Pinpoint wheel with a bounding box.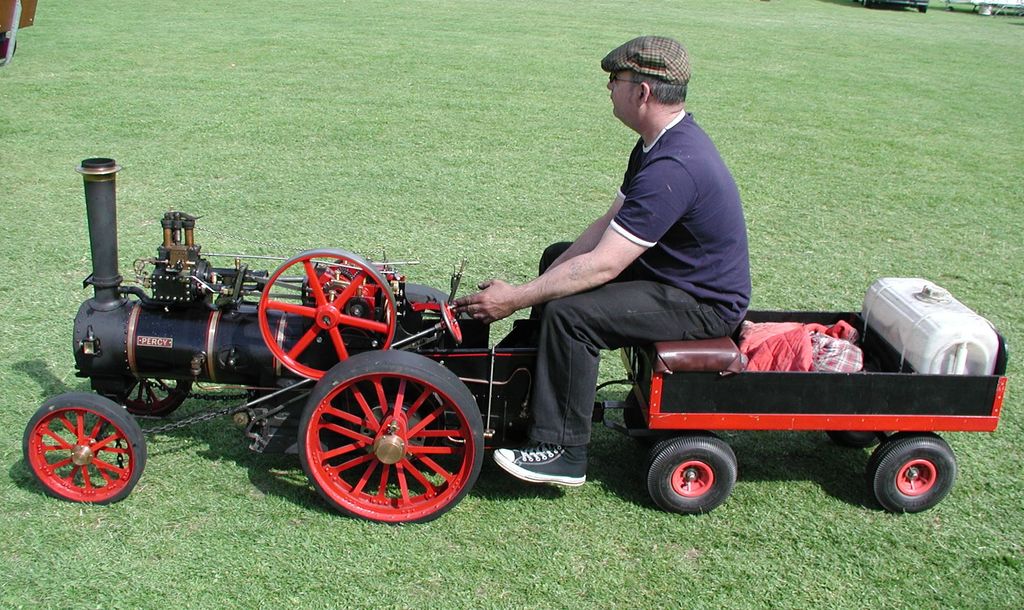
x1=256, y1=248, x2=396, y2=383.
